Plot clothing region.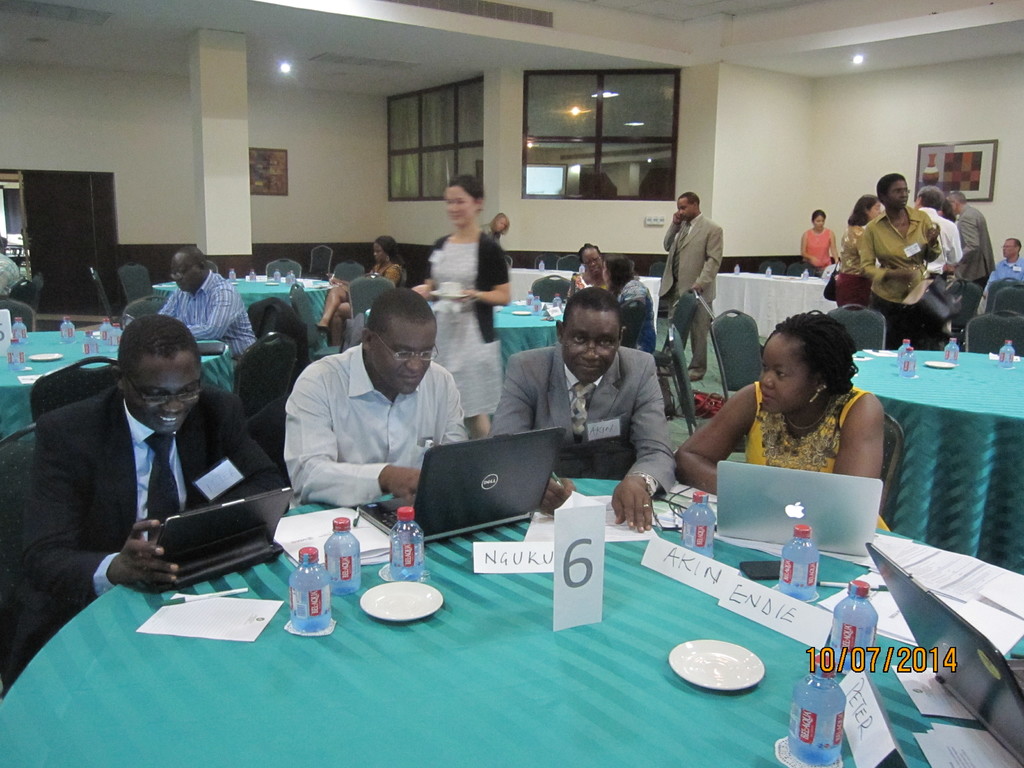
Plotted at box(801, 227, 833, 275).
